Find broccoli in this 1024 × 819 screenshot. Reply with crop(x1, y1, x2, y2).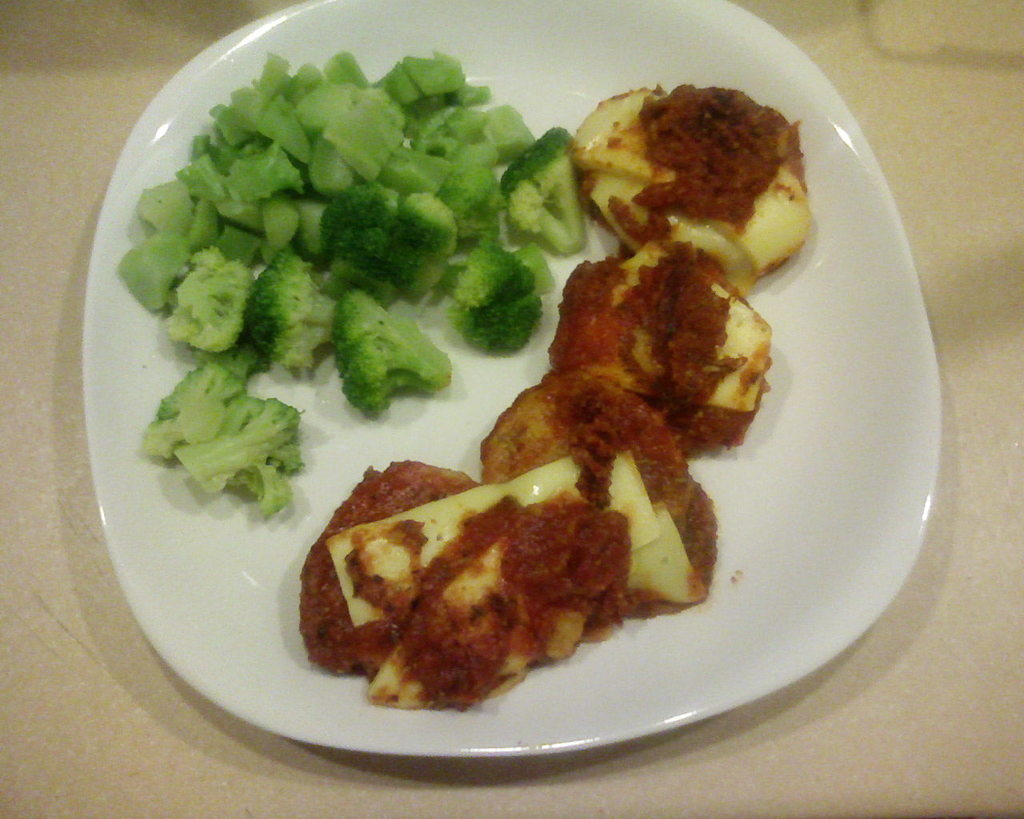
crop(239, 244, 340, 371).
